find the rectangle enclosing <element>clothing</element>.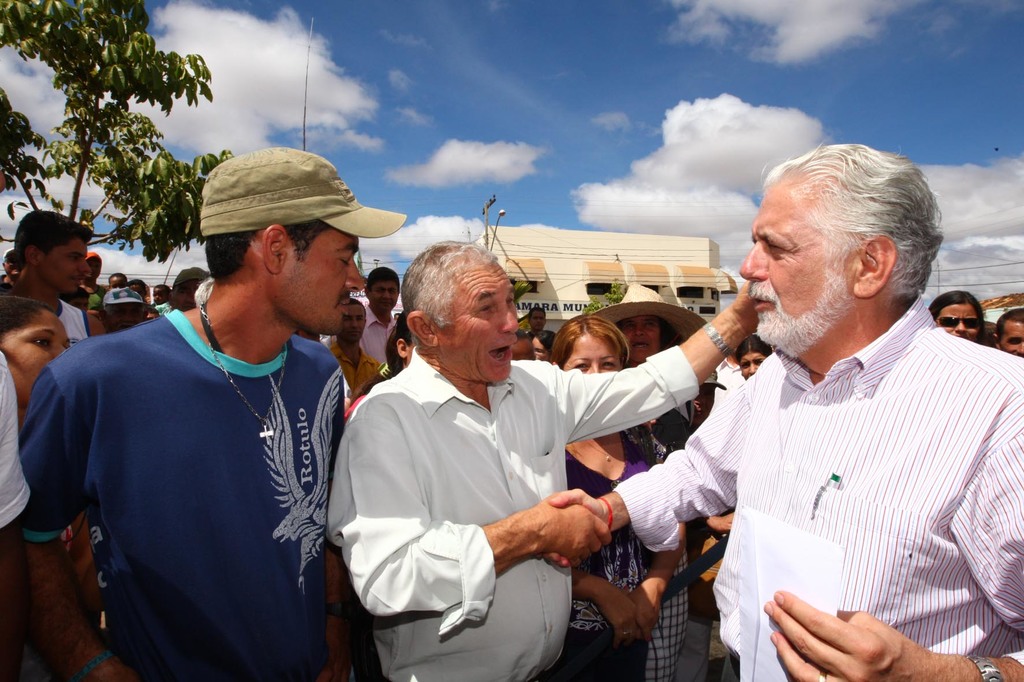
(356,302,406,375).
